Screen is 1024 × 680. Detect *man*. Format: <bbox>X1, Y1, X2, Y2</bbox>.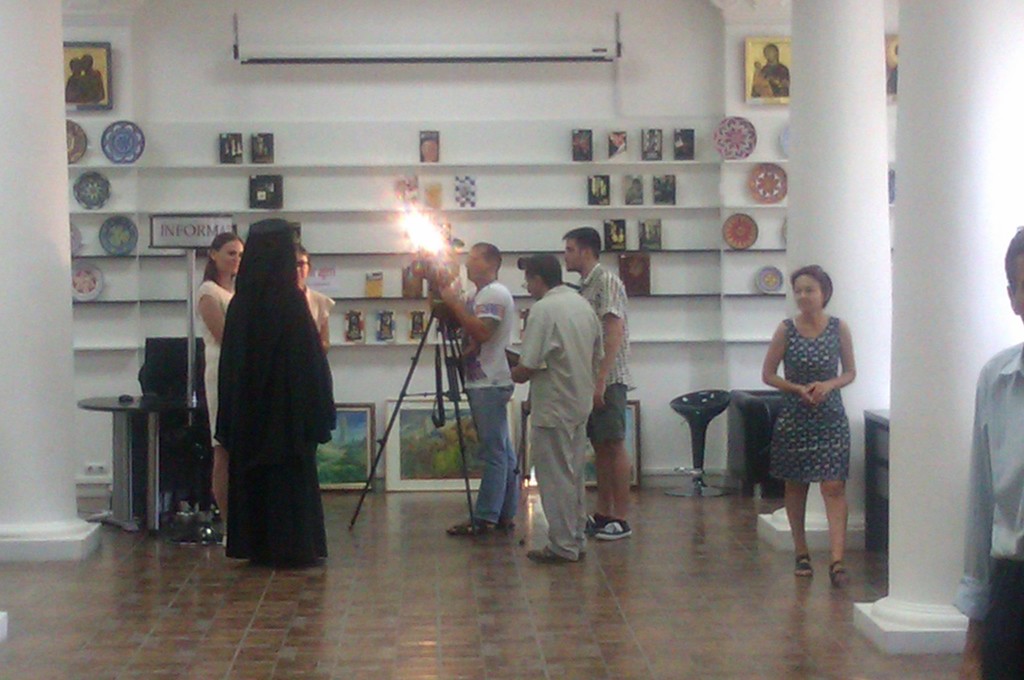
<bbox>554, 227, 641, 551</bbox>.
